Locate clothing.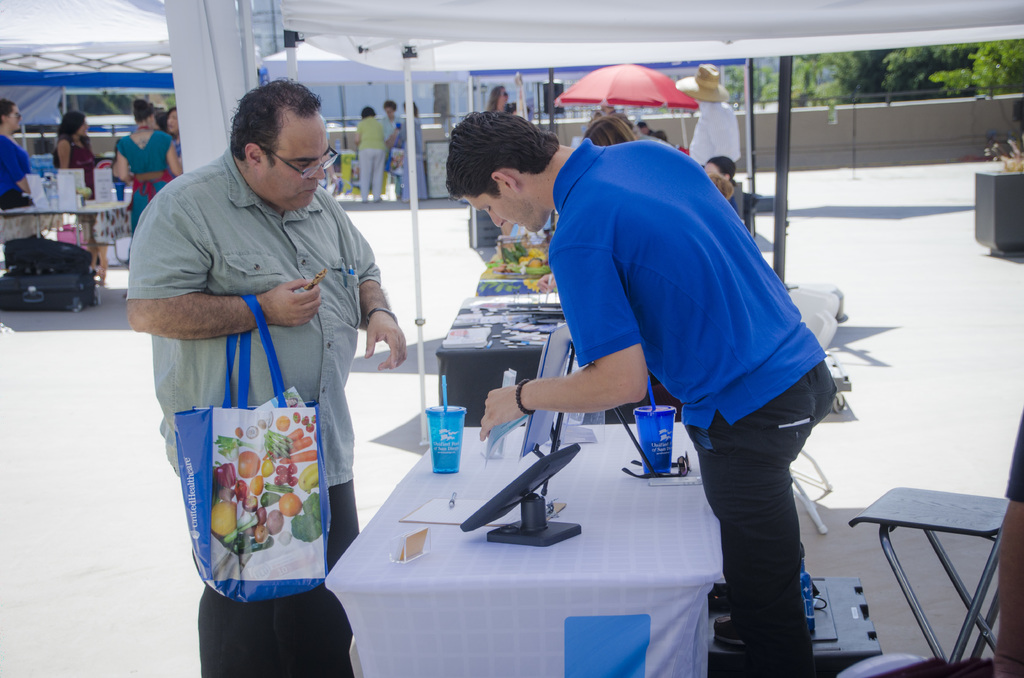
Bounding box: 0 131 30 228.
